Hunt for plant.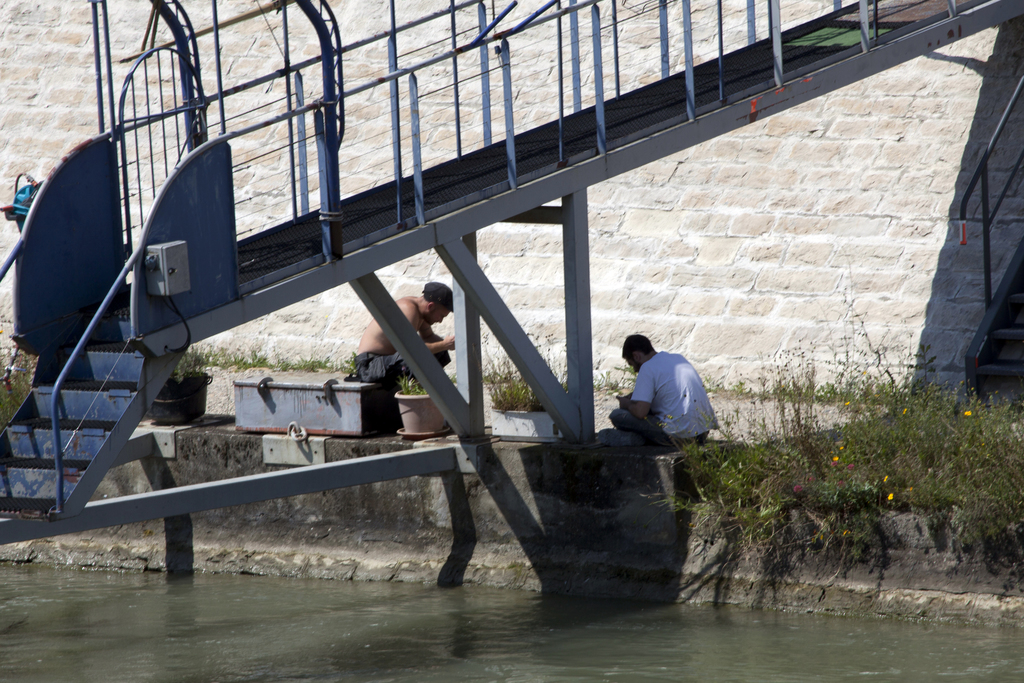
Hunted down at region(394, 374, 439, 404).
